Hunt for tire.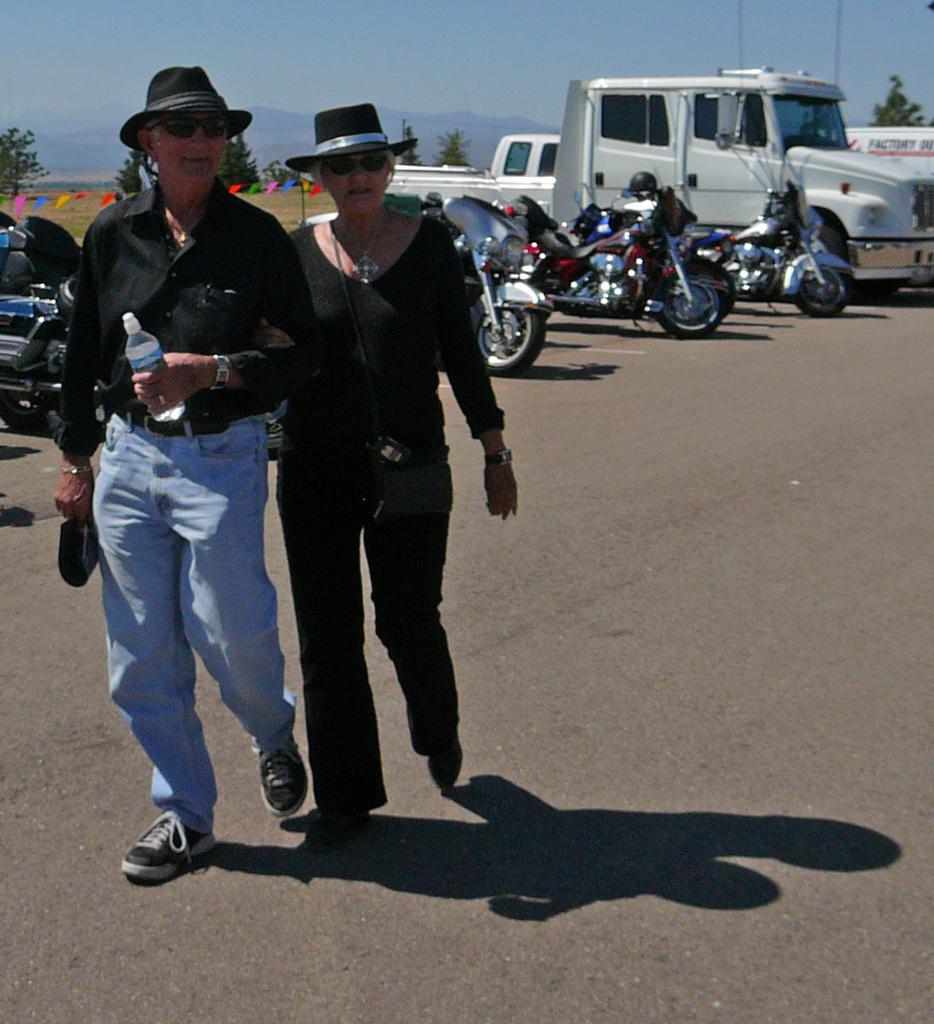
Hunted down at bbox(815, 226, 847, 259).
